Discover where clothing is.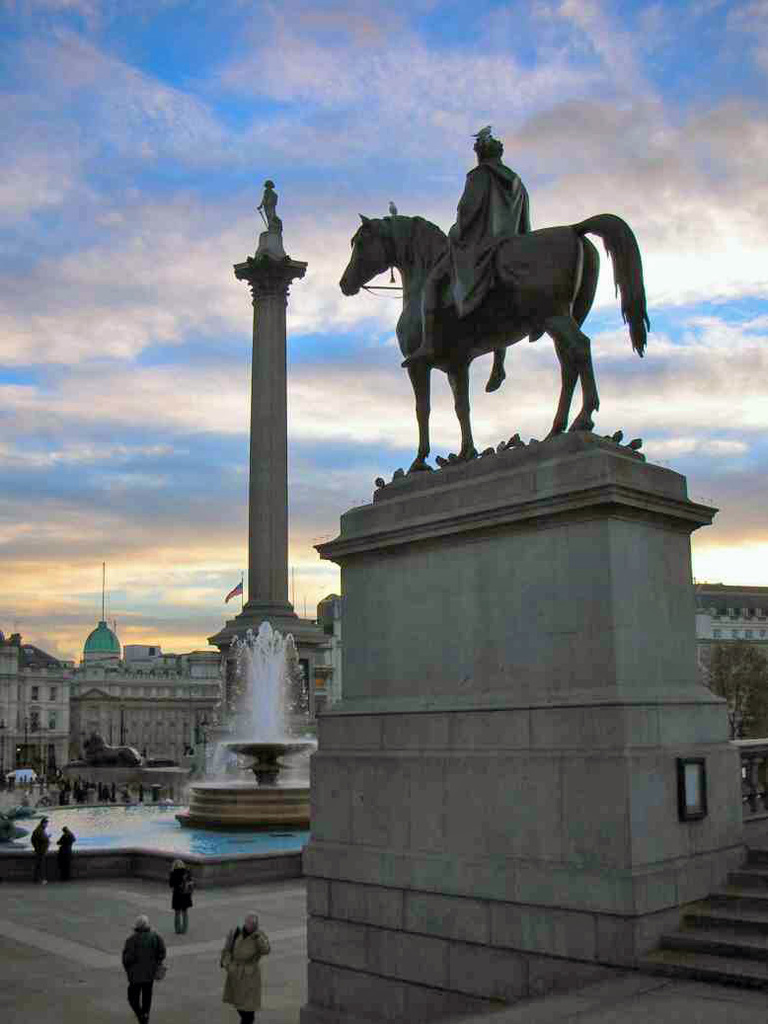
Discovered at {"x1": 170, "y1": 870, "x2": 194, "y2": 932}.
